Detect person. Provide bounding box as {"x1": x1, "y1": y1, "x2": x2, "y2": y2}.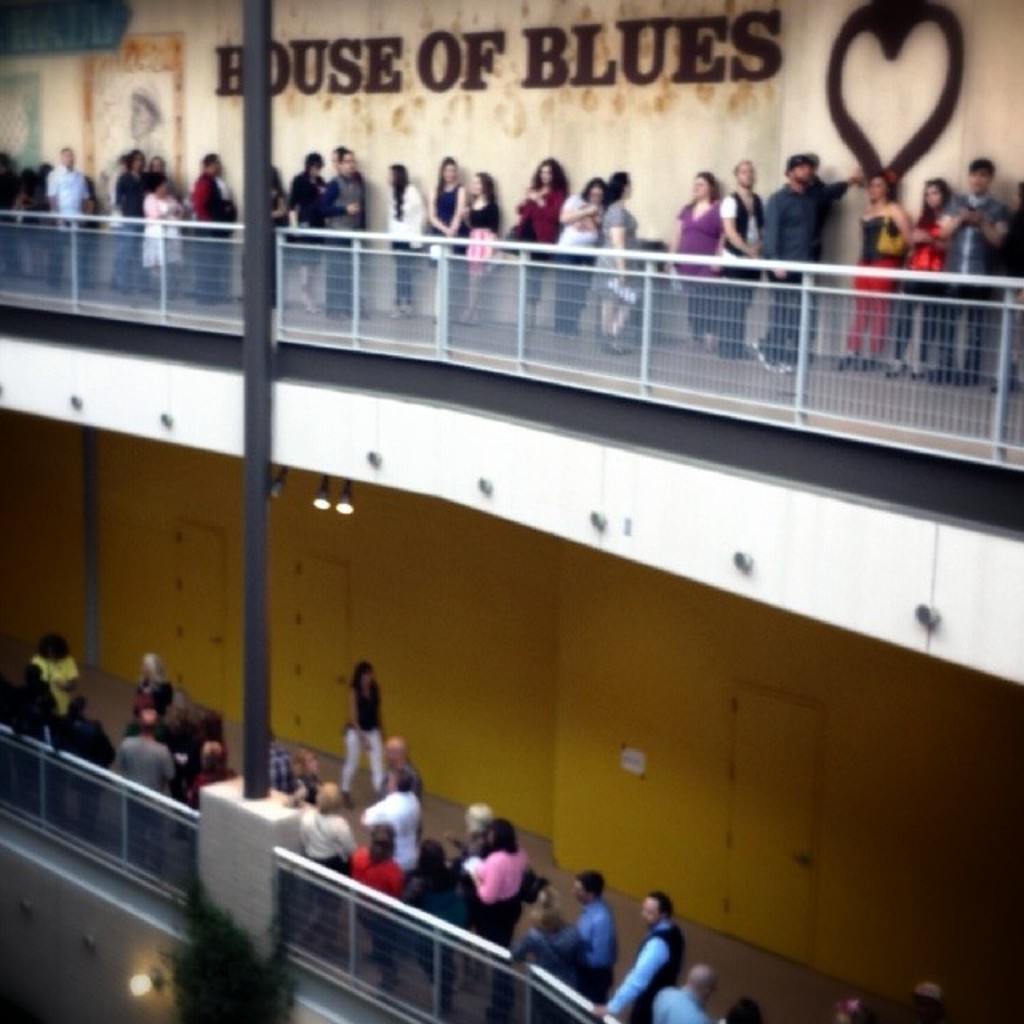
{"x1": 586, "y1": 154, "x2": 662, "y2": 358}.
